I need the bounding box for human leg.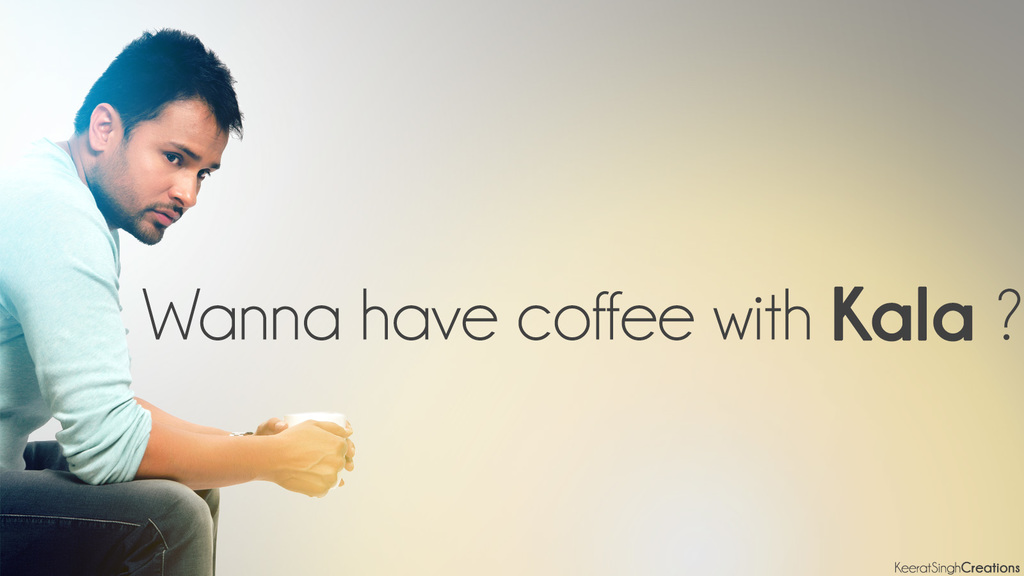
Here it is: crop(14, 438, 221, 574).
